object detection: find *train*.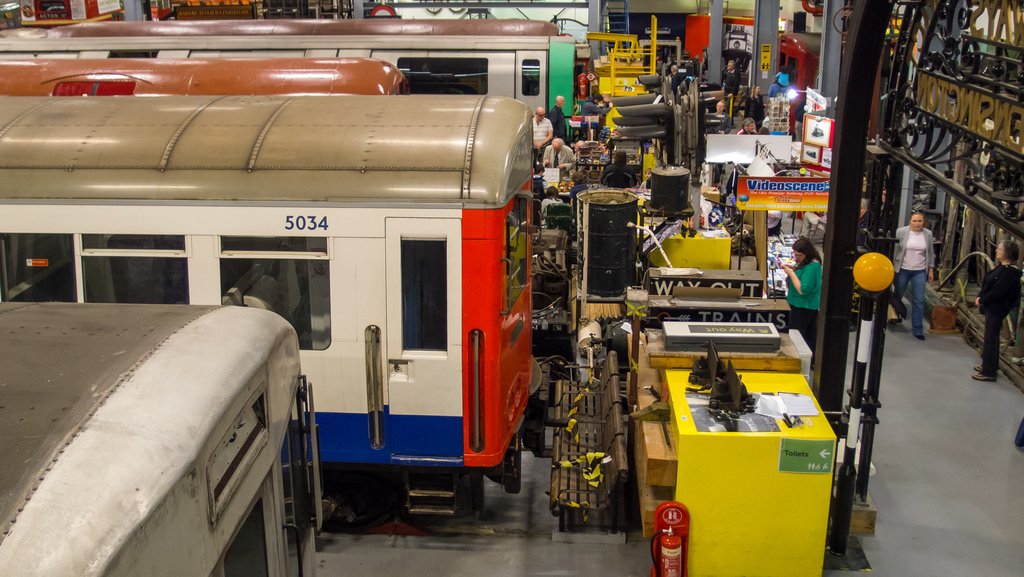
<region>4, 302, 324, 576</region>.
